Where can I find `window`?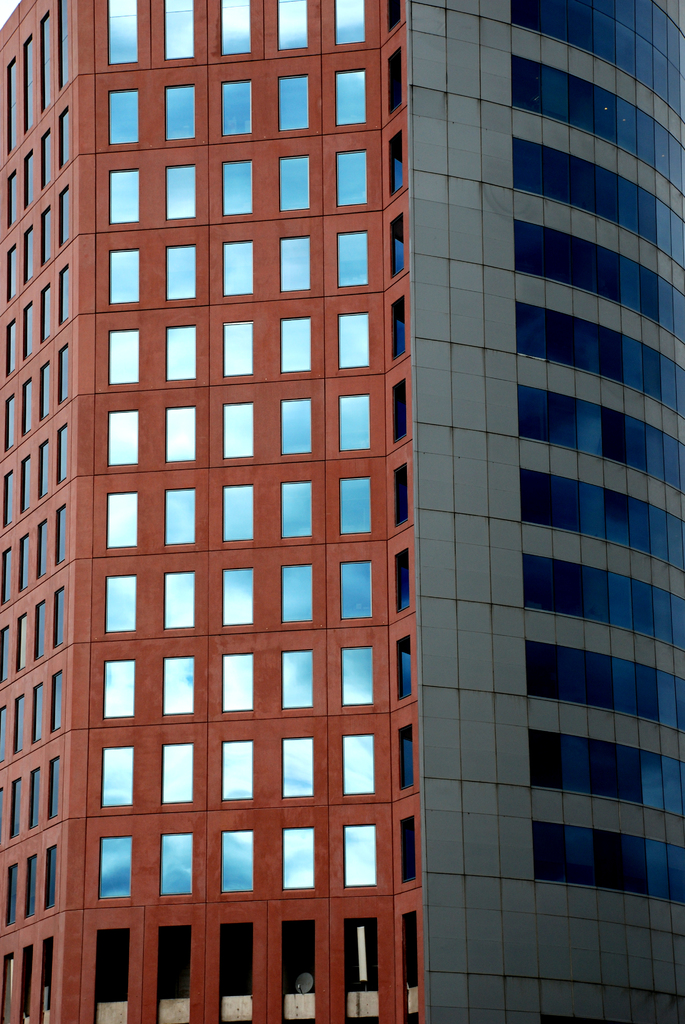
You can find it at [8,60,19,150].
